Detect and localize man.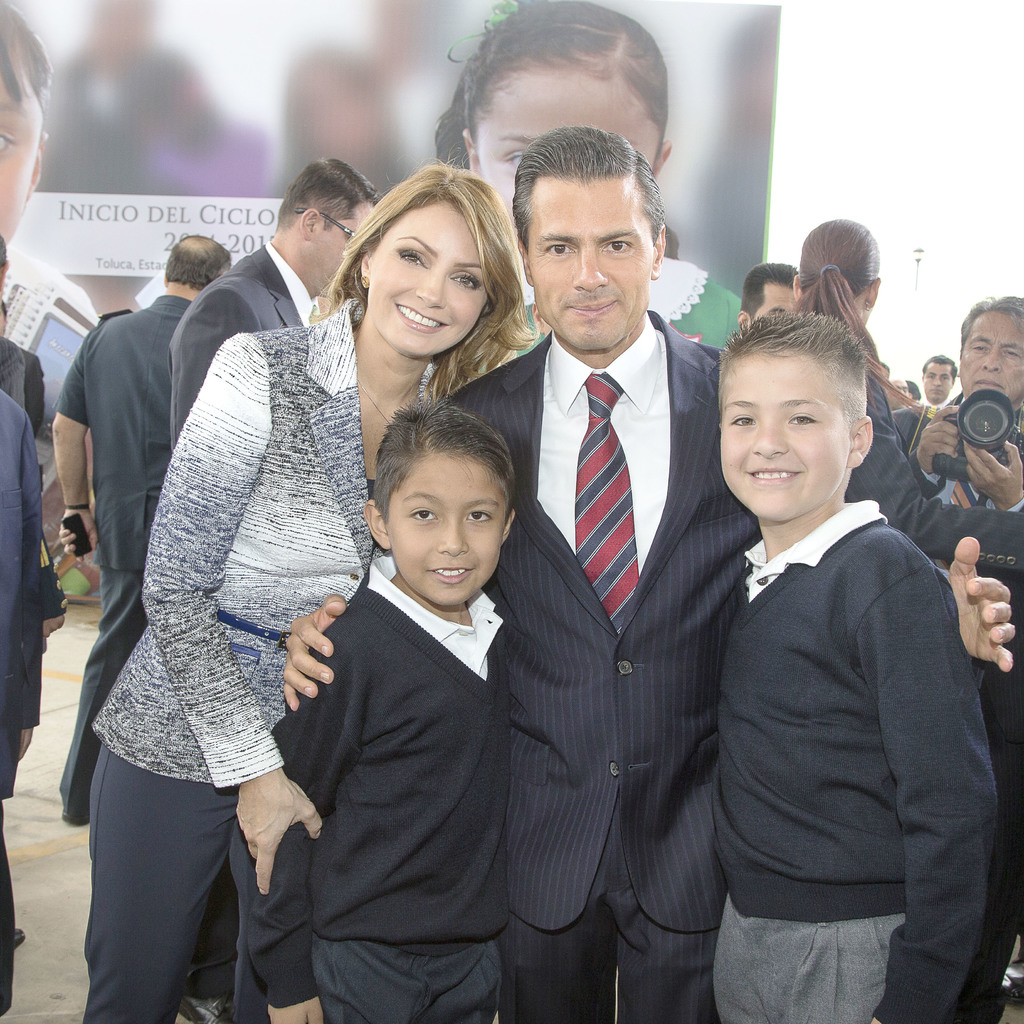
Localized at l=732, t=266, r=812, b=331.
